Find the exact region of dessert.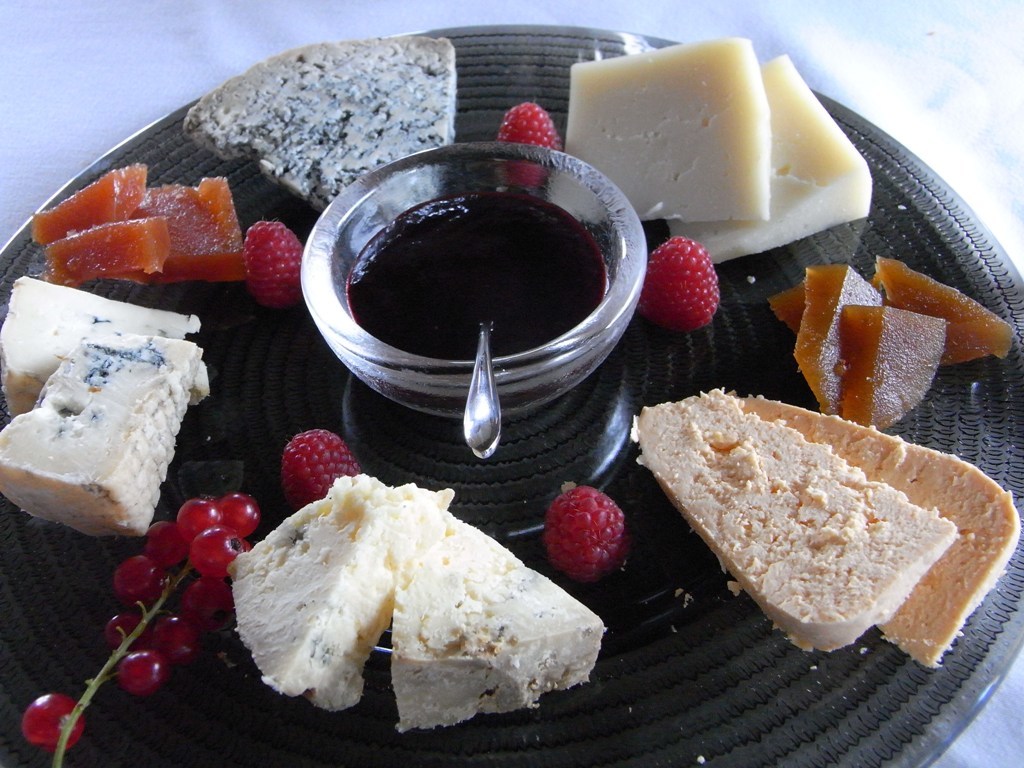
Exact region: x1=0 y1=318 x2=202 y2=565.
